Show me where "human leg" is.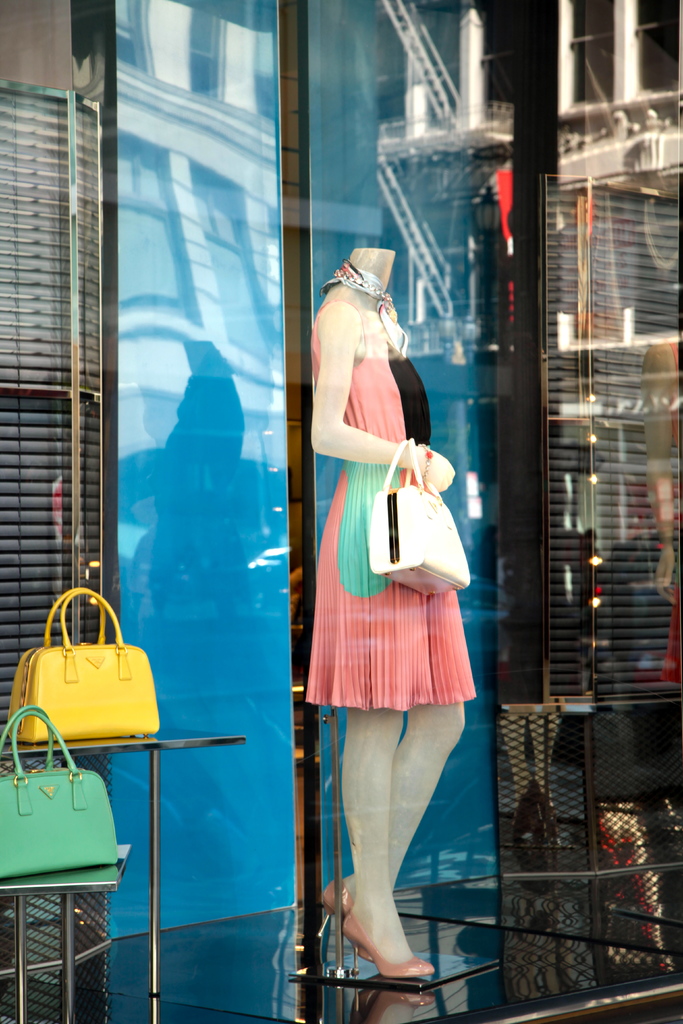
"human leg" is at (325,701,467,920).
